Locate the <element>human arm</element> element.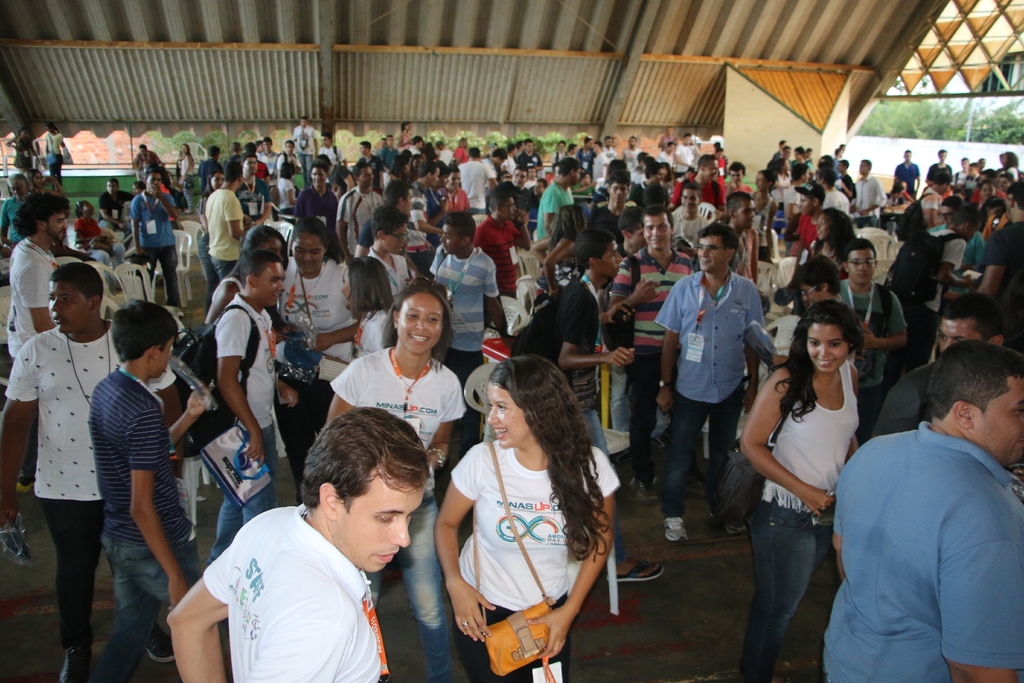
Element bbox: bbox=[943, 236, 981, 284].
